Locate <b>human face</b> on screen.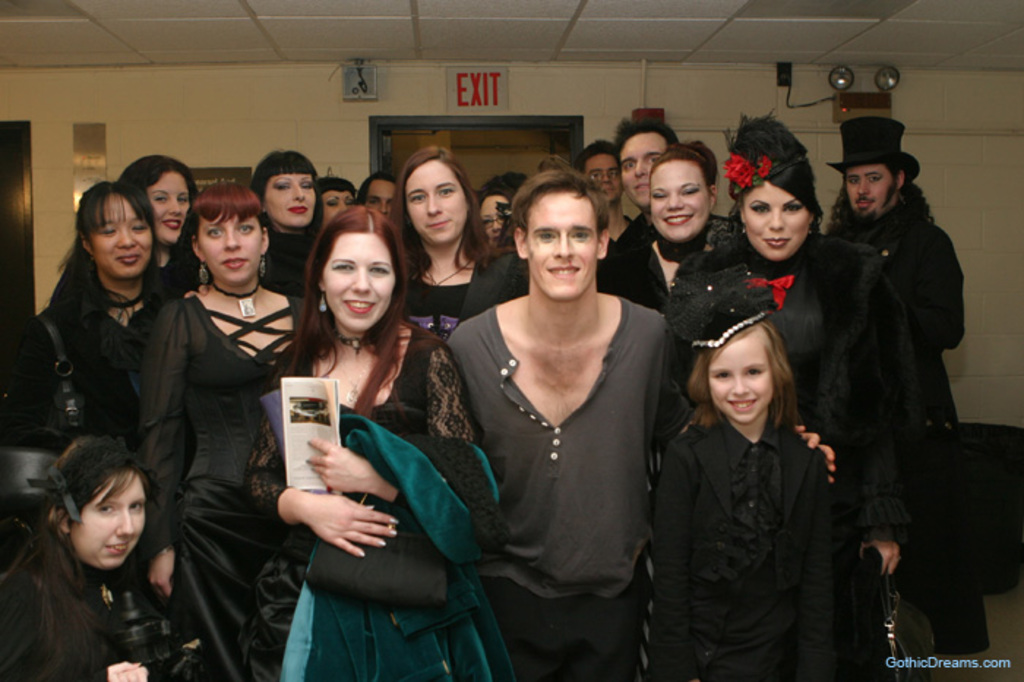
On screen at detection(265, 168, 319, 224).
